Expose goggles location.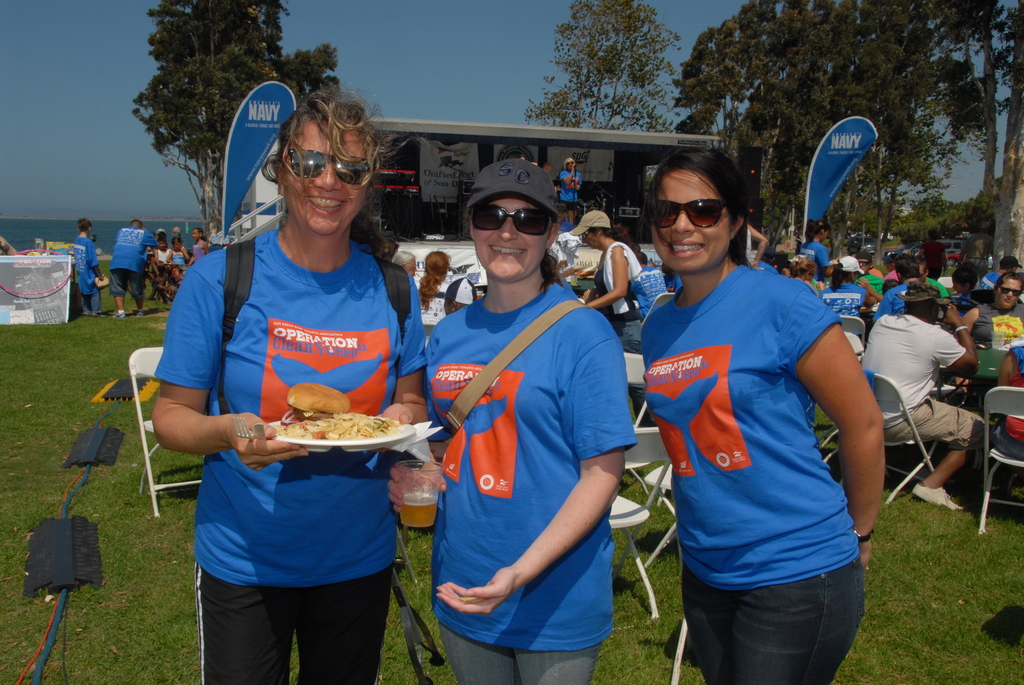
Exposed at 278,146,378,185.
